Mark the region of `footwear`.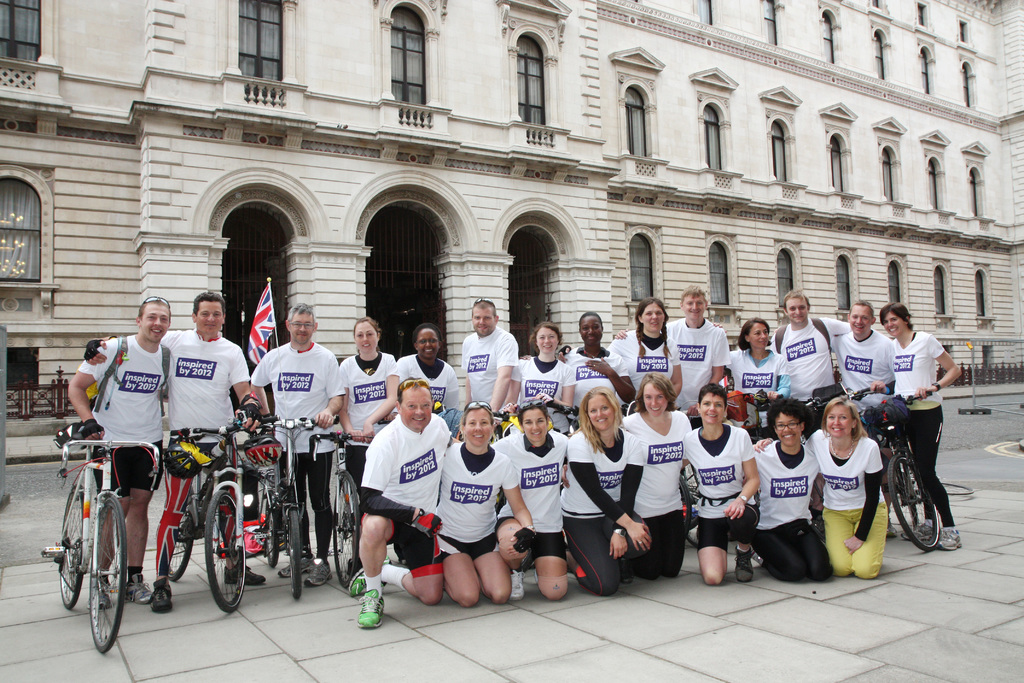
Region: 82, 573, 117, 609.
